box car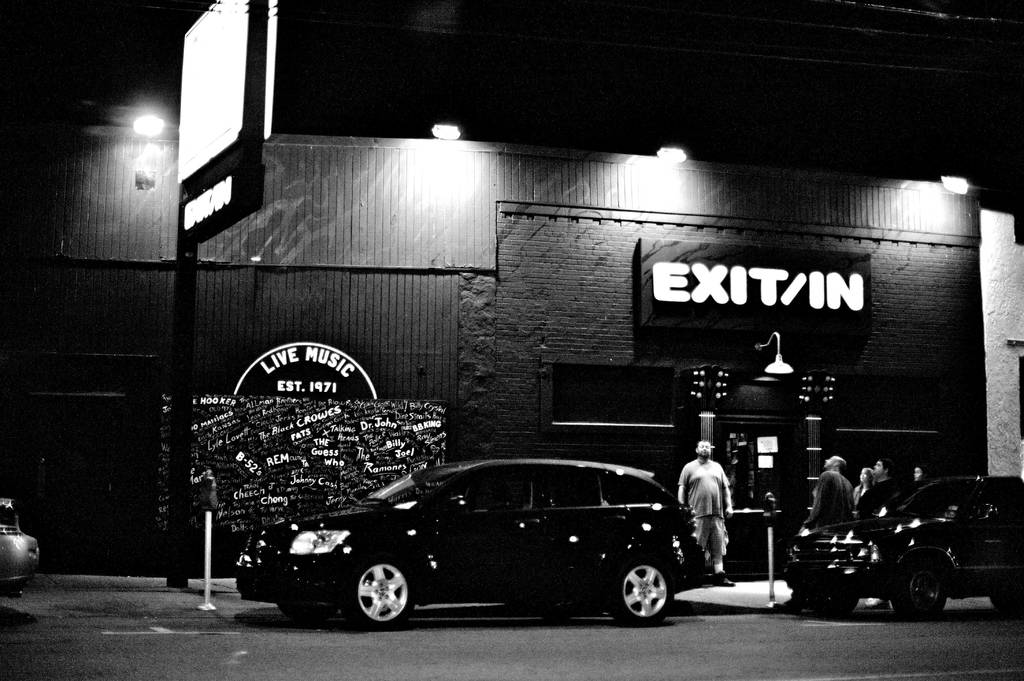
box(0, 500, 37, 599)
